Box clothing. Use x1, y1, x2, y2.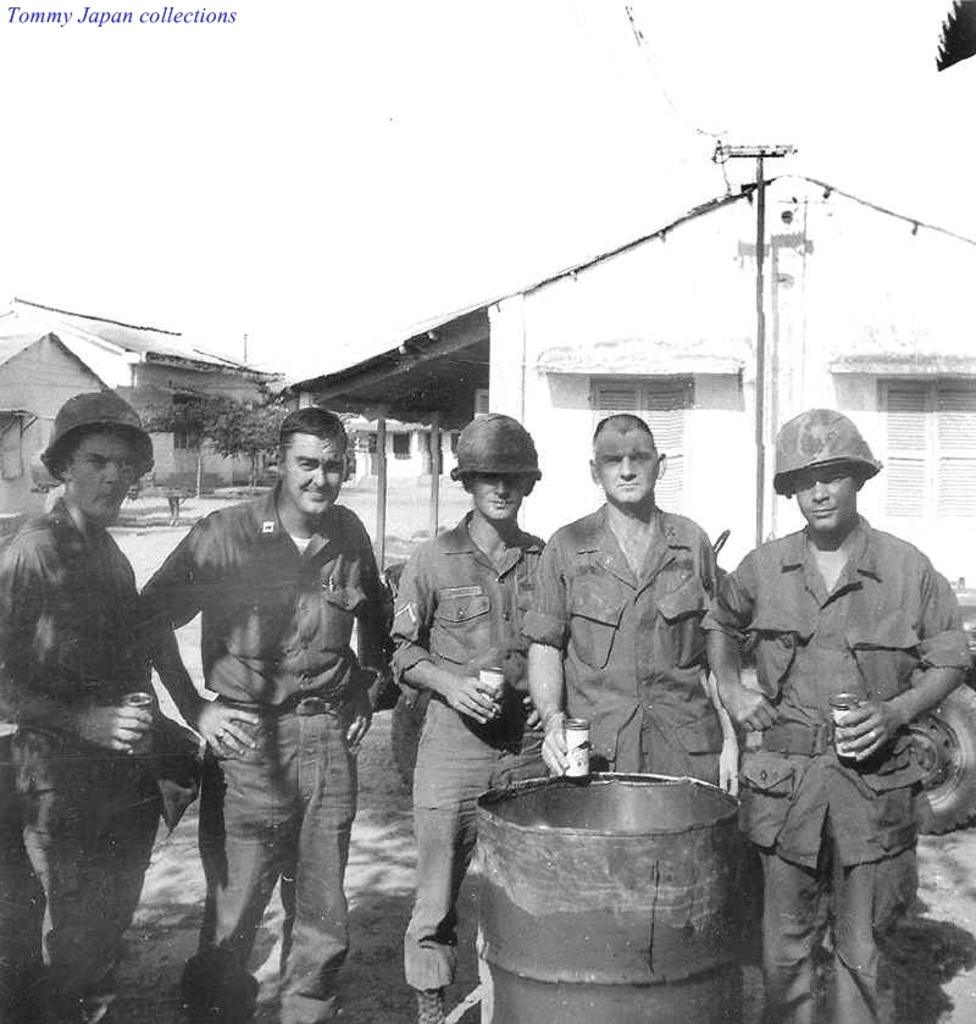
0, 492, 205, 1003.
